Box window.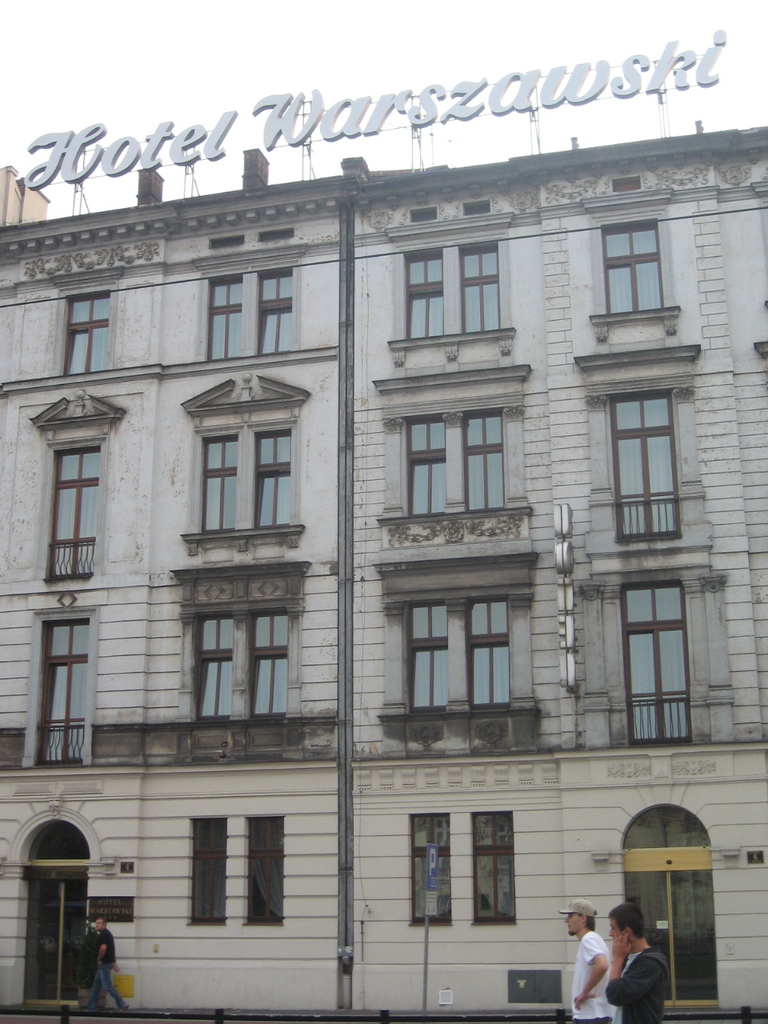
246, 610, 285, 718.
